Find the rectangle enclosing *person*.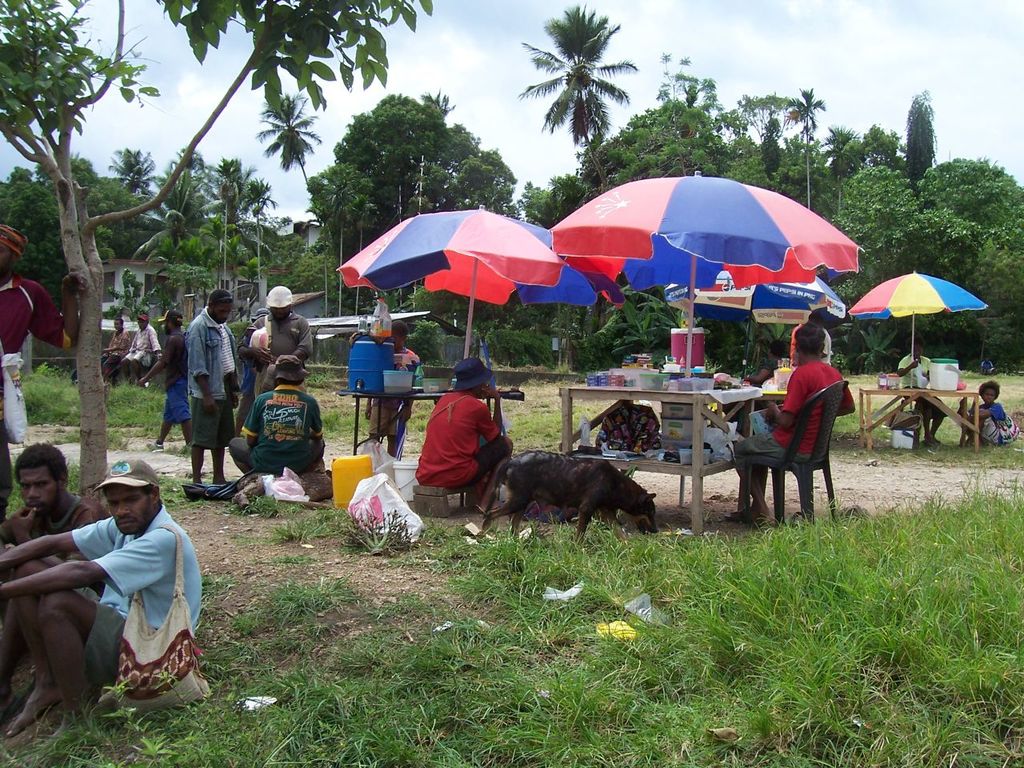
box(133, 310, 194, 446).
